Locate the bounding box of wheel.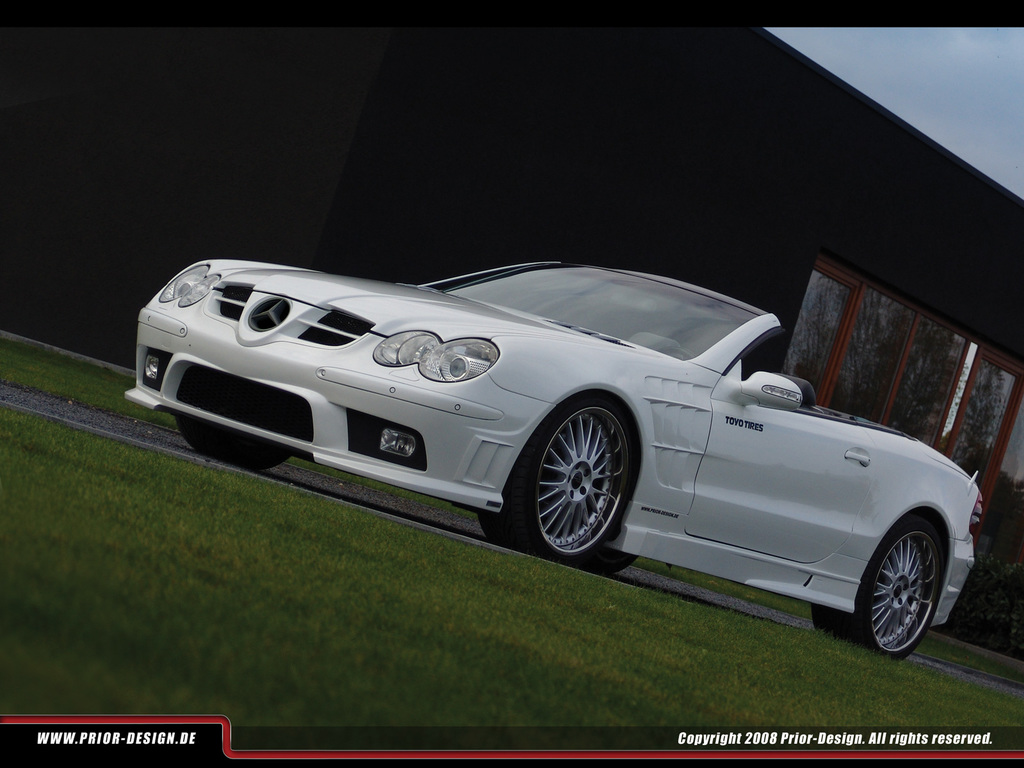
Bounding box: Rect(812, 499, 947, 663).
